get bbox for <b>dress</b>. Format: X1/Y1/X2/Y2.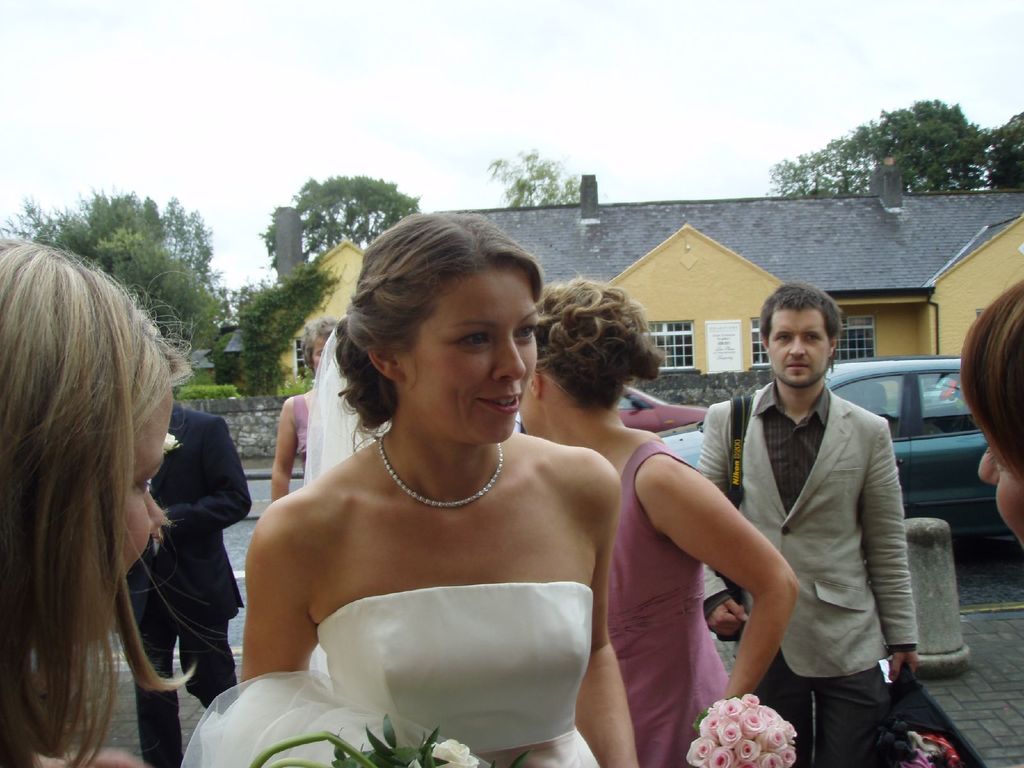
298/591/611/767.
